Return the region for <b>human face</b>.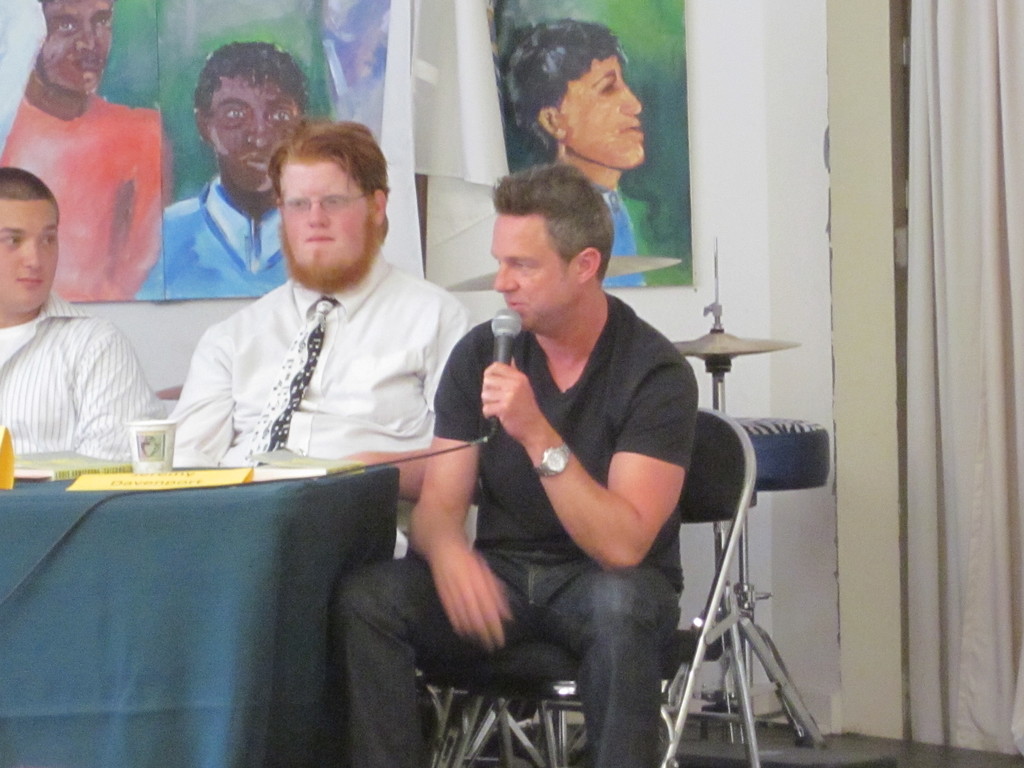
locate(0, 198, 59, 309).
